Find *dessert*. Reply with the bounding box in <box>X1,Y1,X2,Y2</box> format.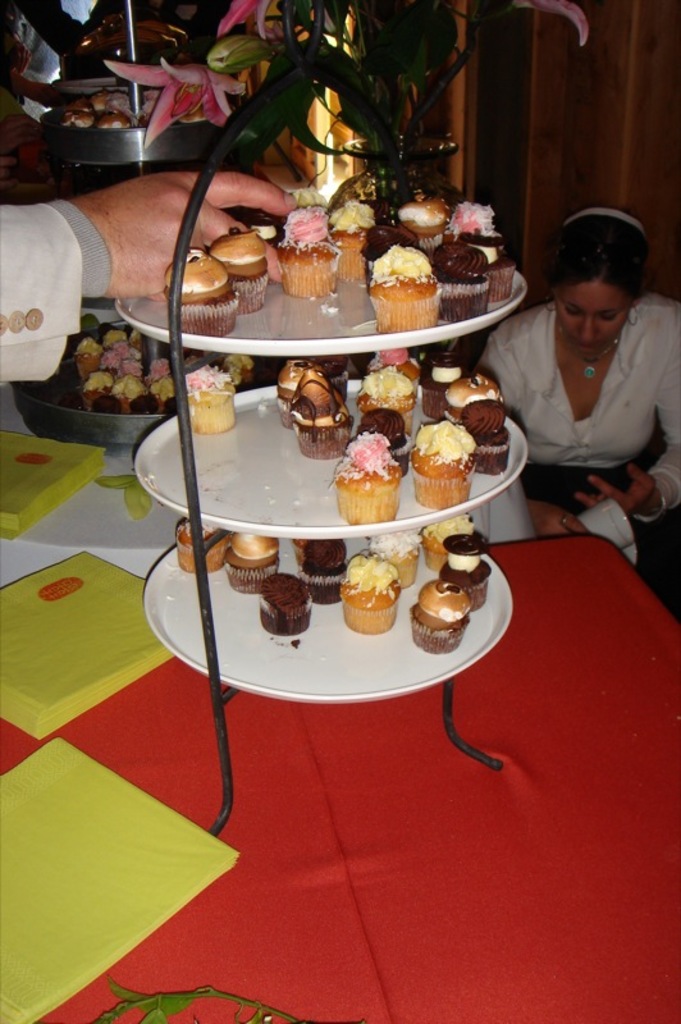
<box>422,507,480,568</box>.
